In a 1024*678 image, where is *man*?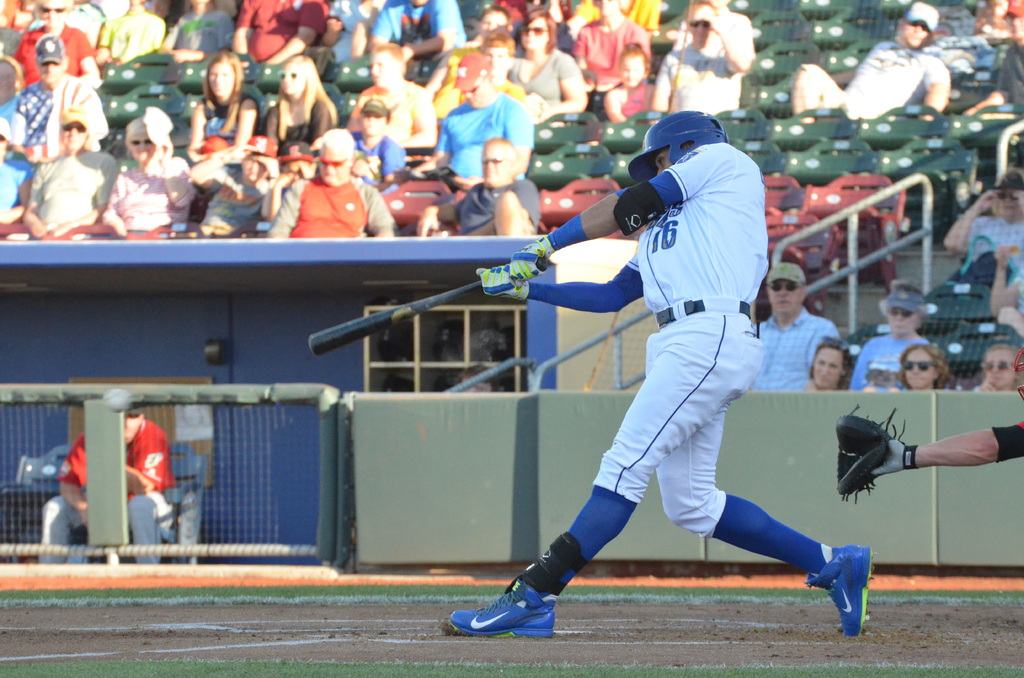
box(417, 140, 541, 232).
